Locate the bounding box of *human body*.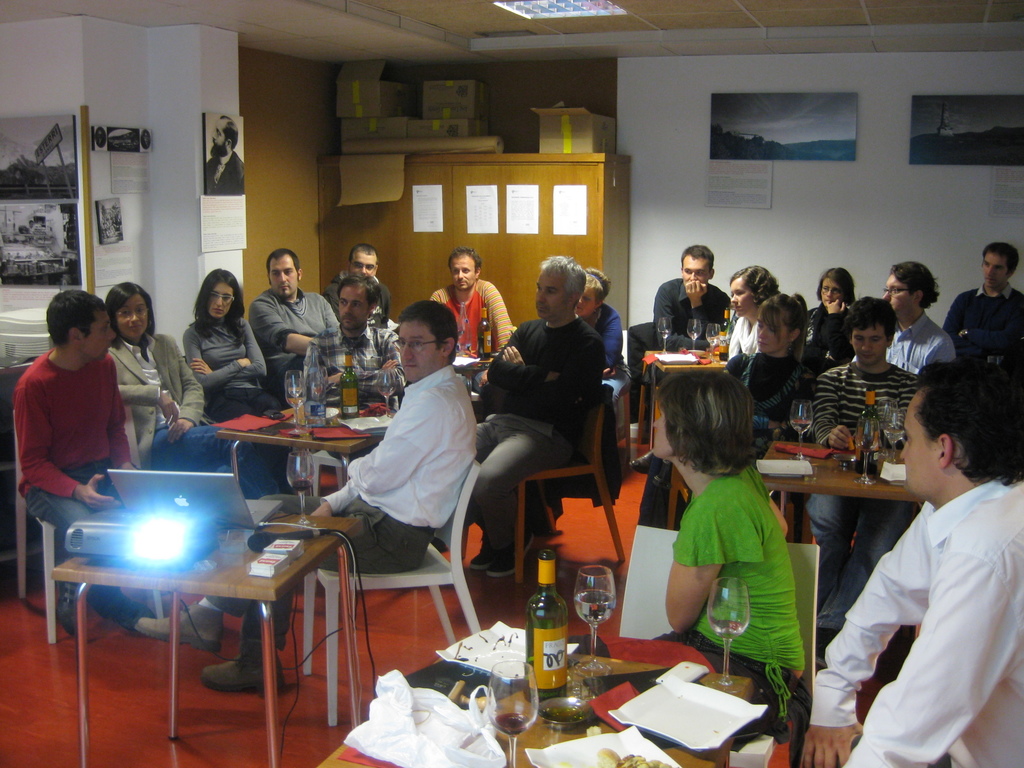
Bounding box: bbox=[883, 315, 953, 374].
